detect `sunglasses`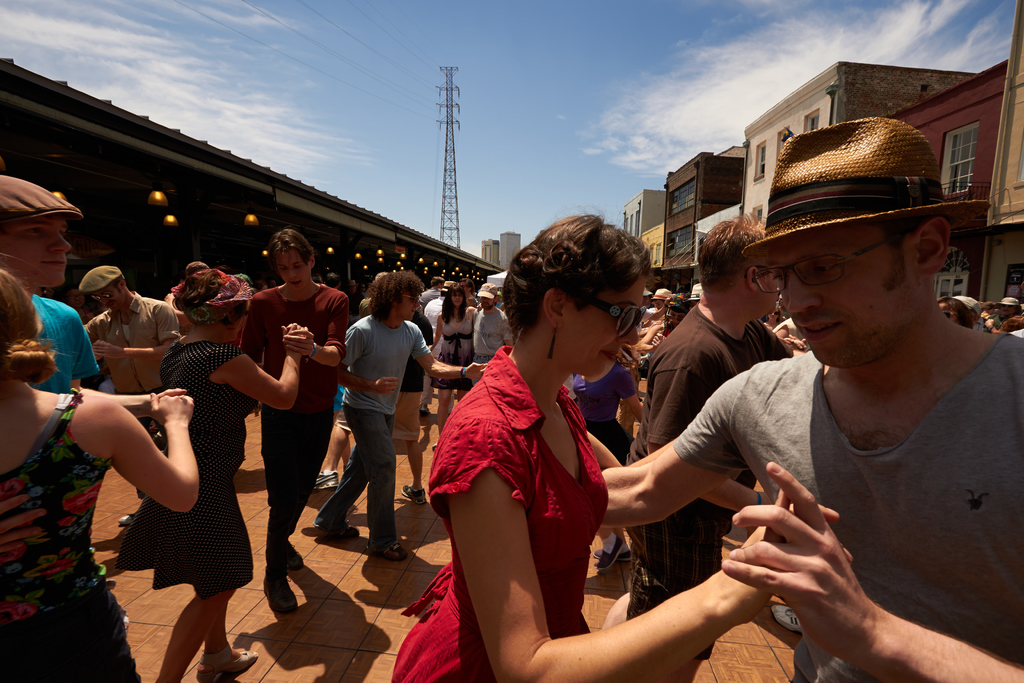
582/298/646/341
